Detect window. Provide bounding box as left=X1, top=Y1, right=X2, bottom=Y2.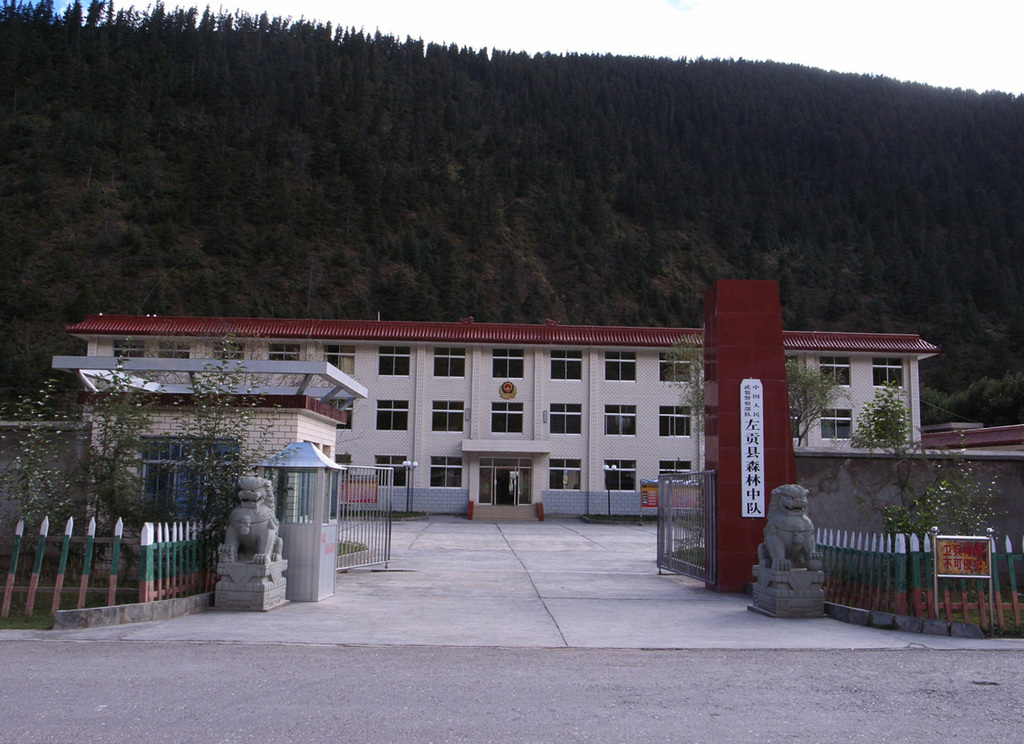
left=604, top=458, right=638, bottom=489.
